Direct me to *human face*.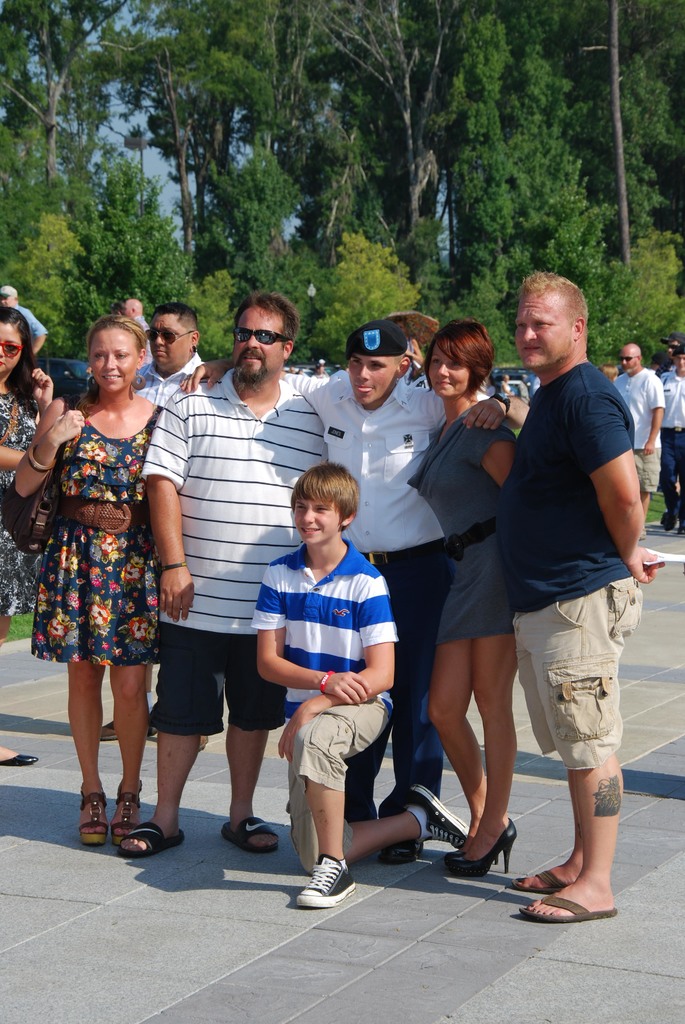
Direction: box(90, 330, 138, 392).
